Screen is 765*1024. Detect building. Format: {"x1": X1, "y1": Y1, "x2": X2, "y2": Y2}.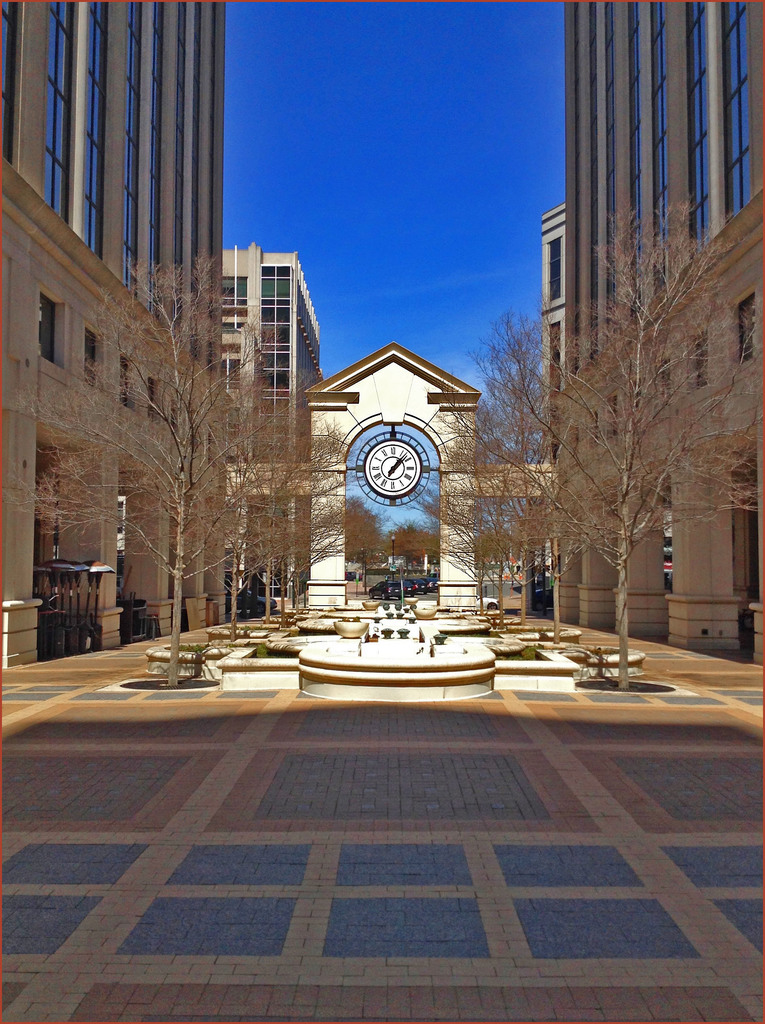
{"x1": 542, "y1": 202, "x2": 570, "y2": 619}.
